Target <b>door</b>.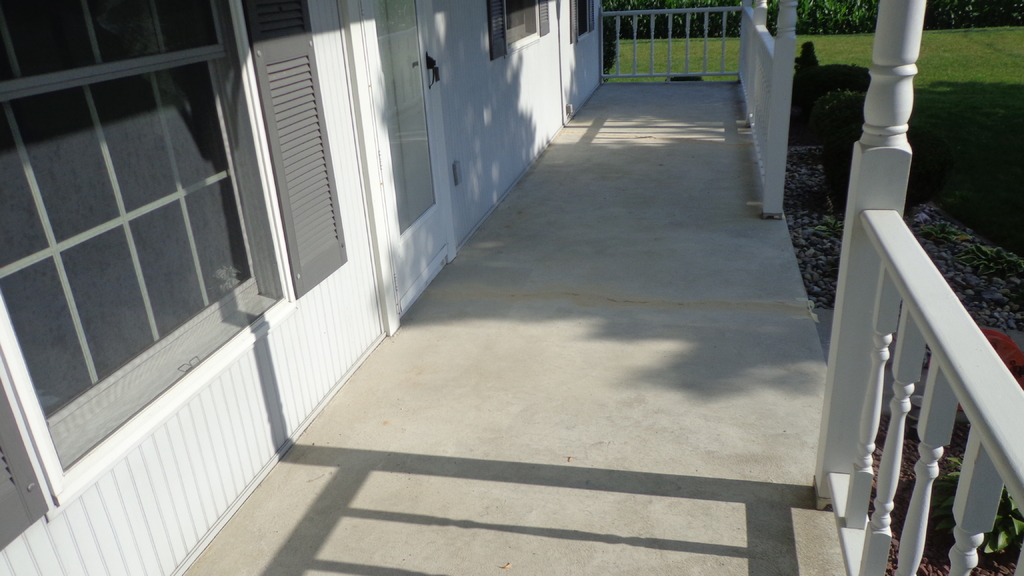
Target region: <bbox>357, 1, 453, 317</bbox>.
